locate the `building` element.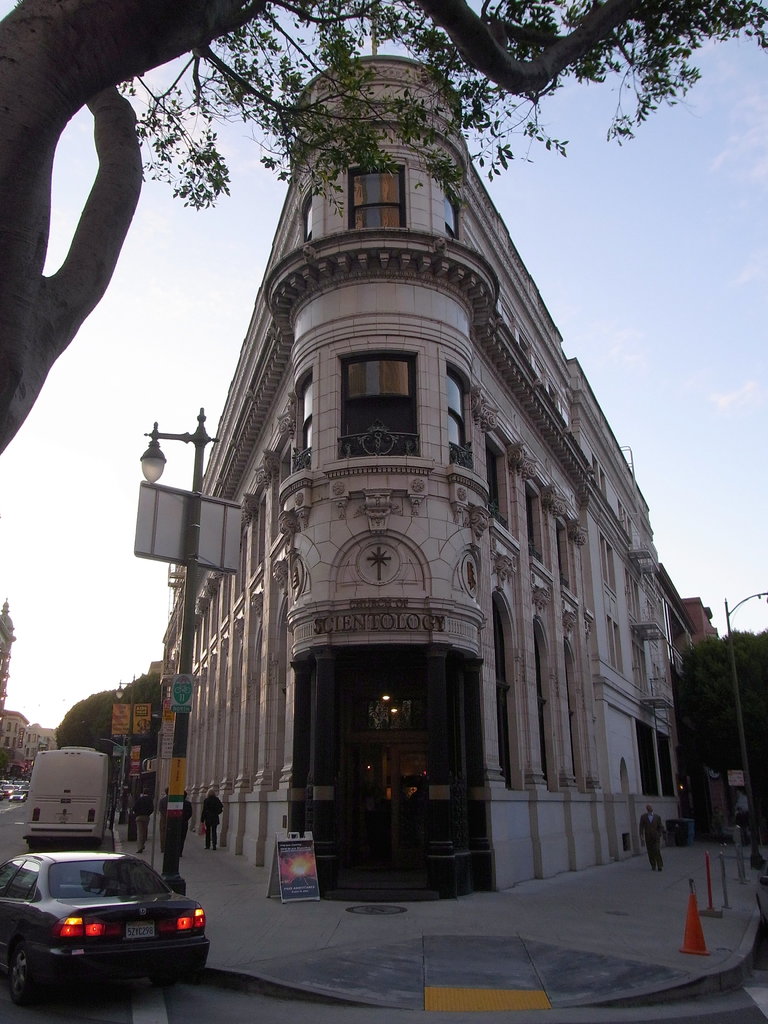
Element bbox: (left=142, top=53, right=723, bottom=903).
